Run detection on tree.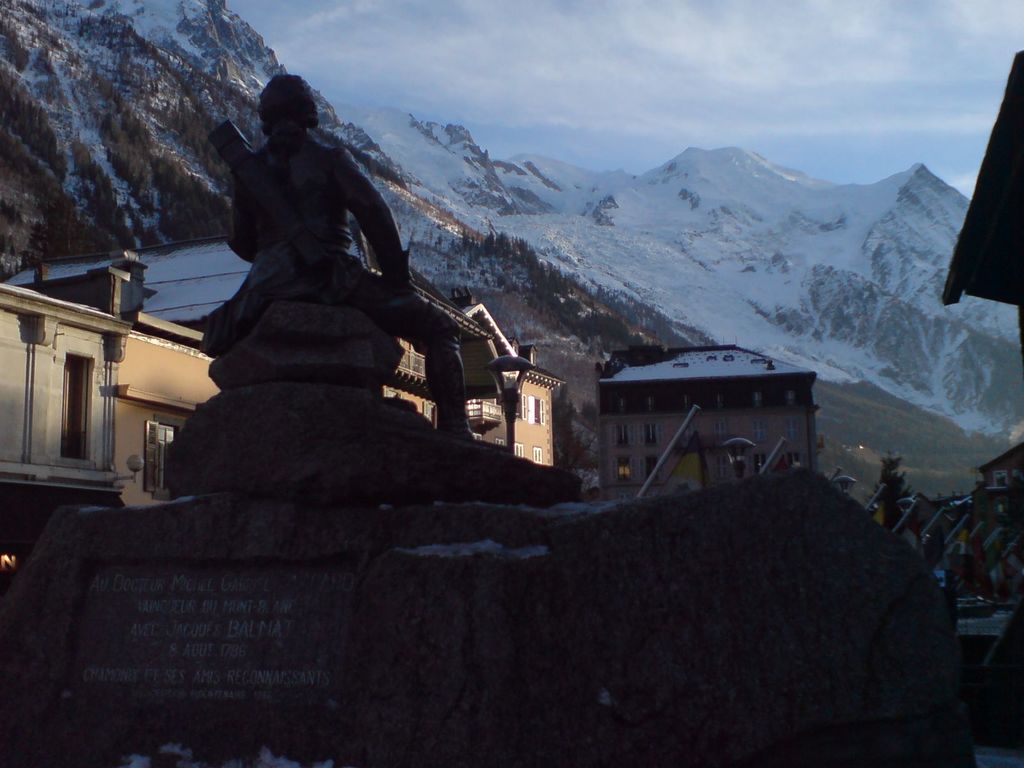
Result: x1=477 y1=226 x2=499 y2=259.
